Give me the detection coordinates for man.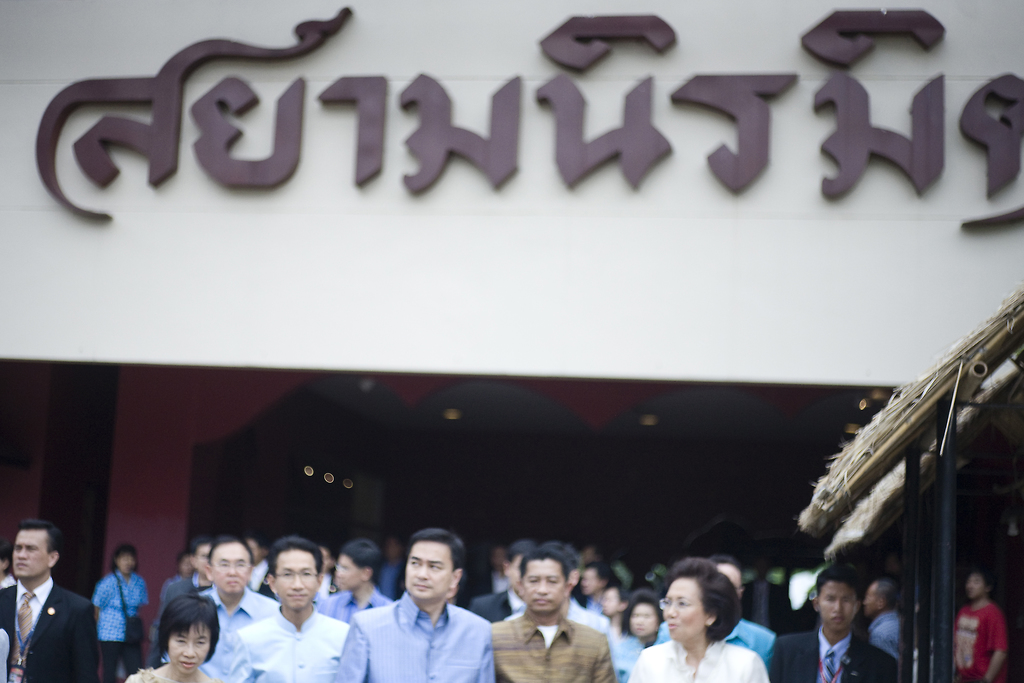
pyautogui.locateOnScreen(762, 565, 898, 682).
